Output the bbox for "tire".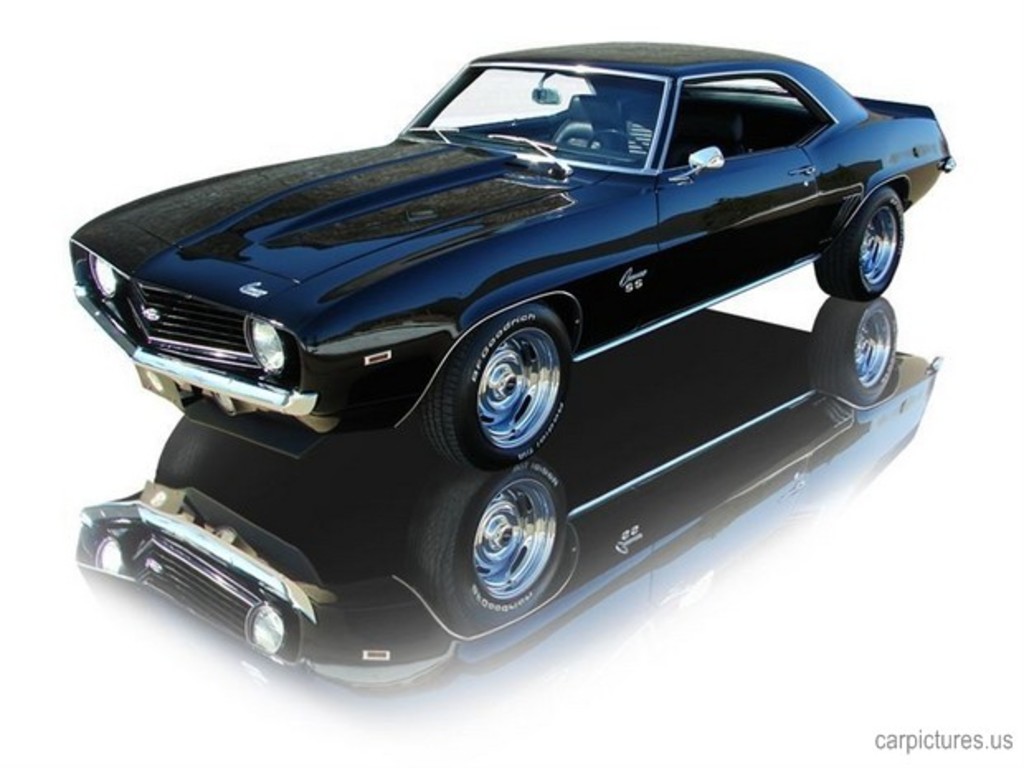
bbox(818, 192, 903, 301).
